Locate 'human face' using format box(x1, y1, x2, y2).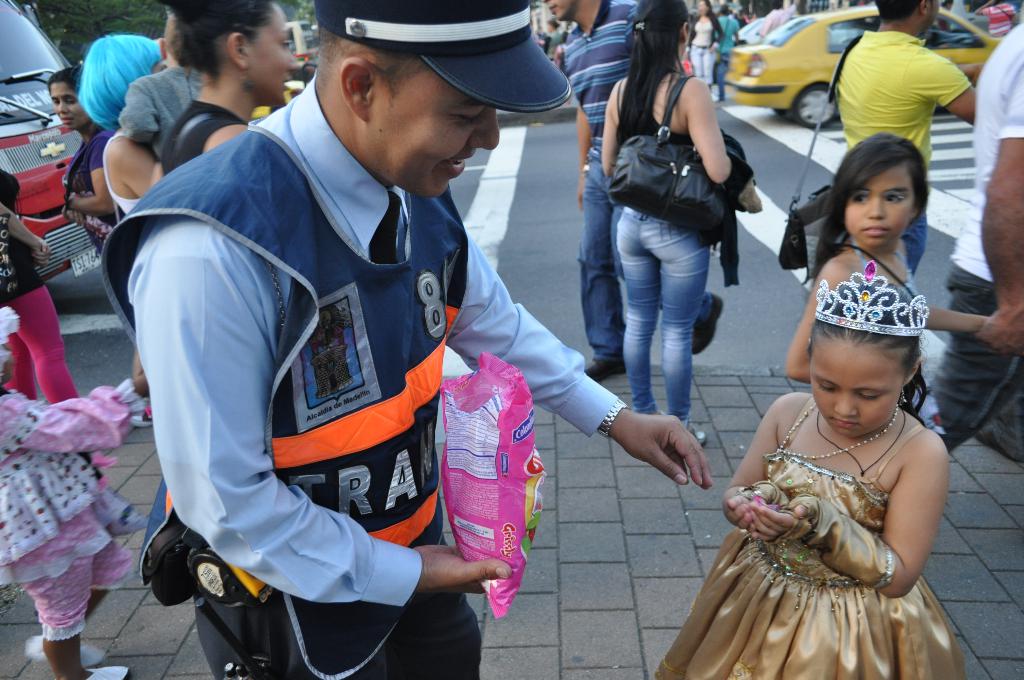
box(245, 4, 298, 98).
